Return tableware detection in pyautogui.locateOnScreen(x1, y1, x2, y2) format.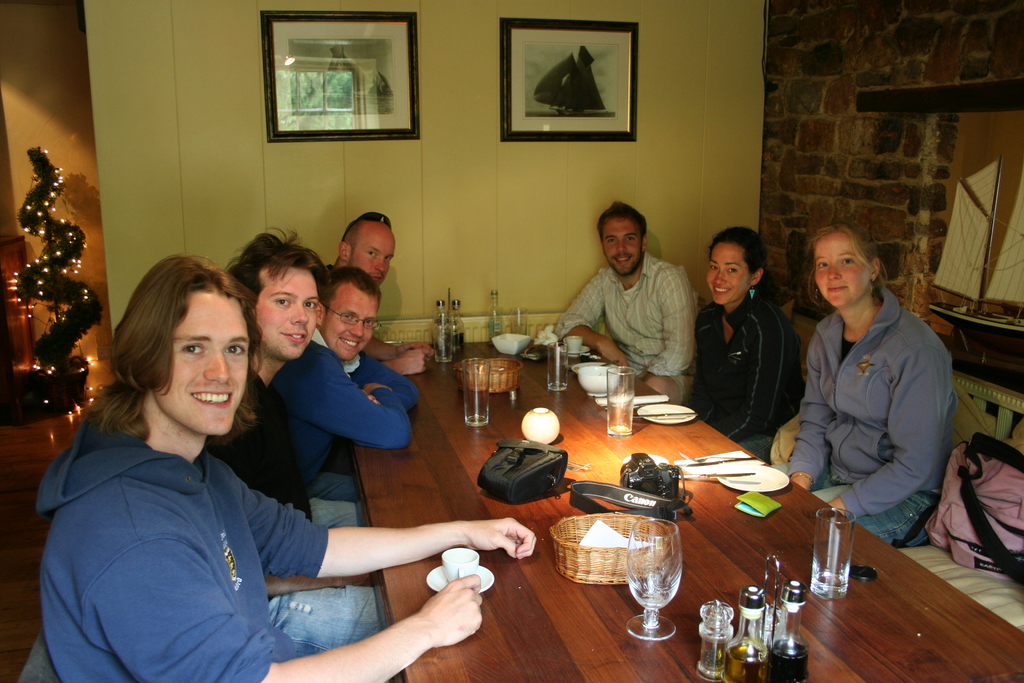
pyautogui.locateOnScreen(463, 359, 488, 428).
